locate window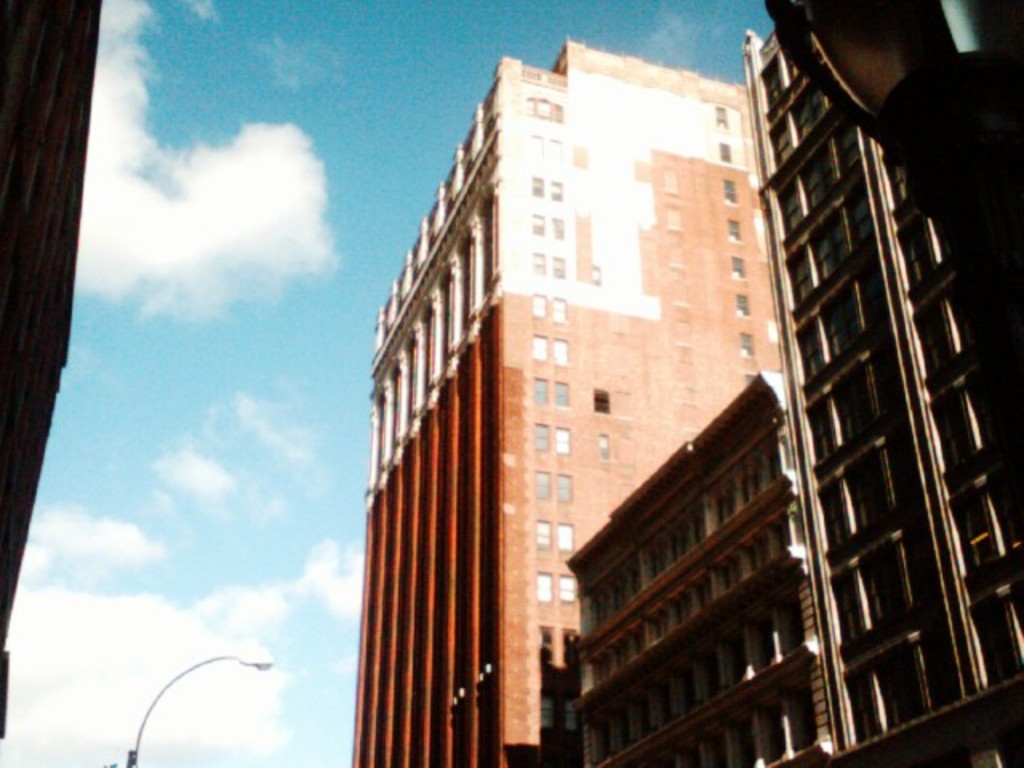
[x1=534, y1=421, x2=547, y2=446]
